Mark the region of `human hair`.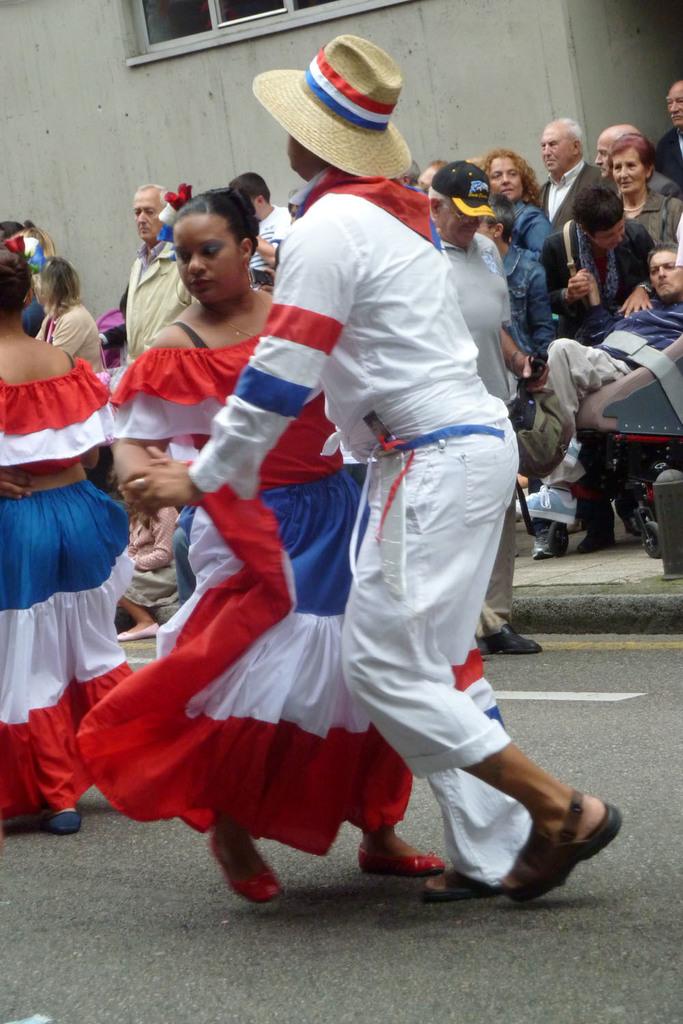
Region: Rect(570, 181, 623, 238).
